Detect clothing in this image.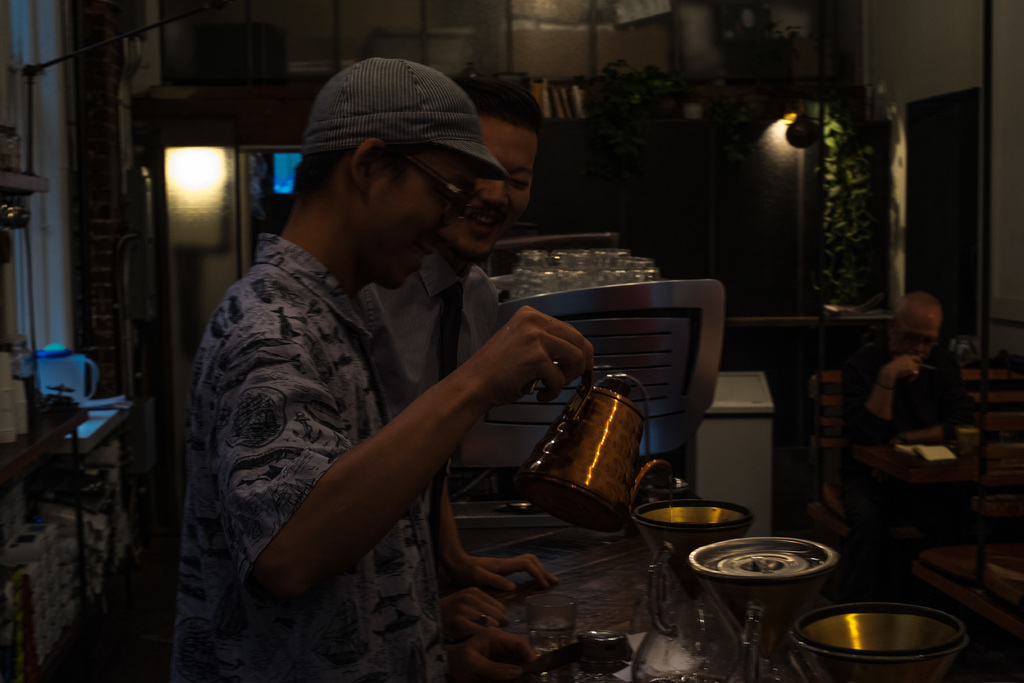
Detection: box=[161, 154, 534, 622].
